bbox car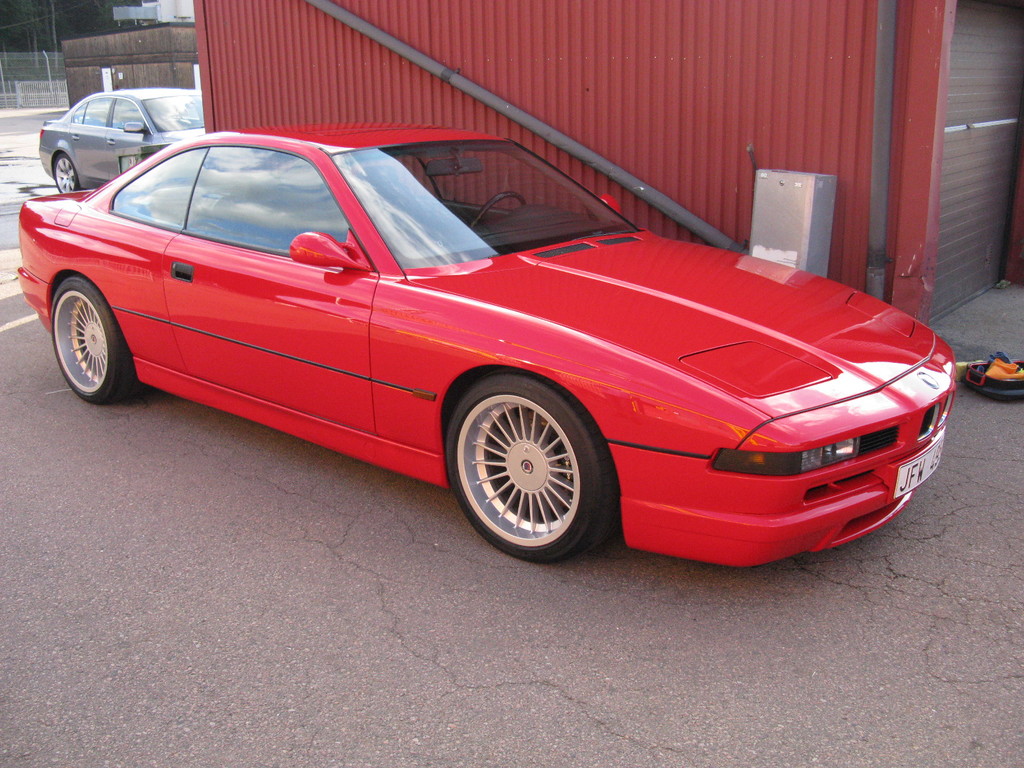
{"x1": 20, "y1": 118, "x2": 963, "y2": 575}
